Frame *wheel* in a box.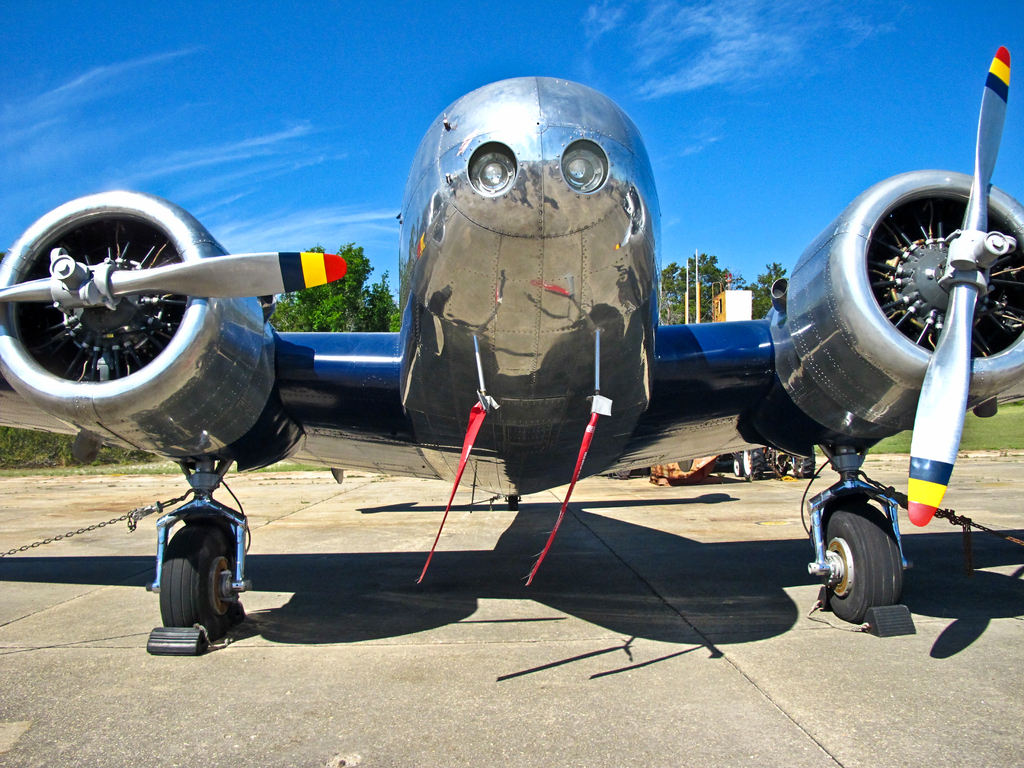
<region>733, 456, 744, 476</region>.
